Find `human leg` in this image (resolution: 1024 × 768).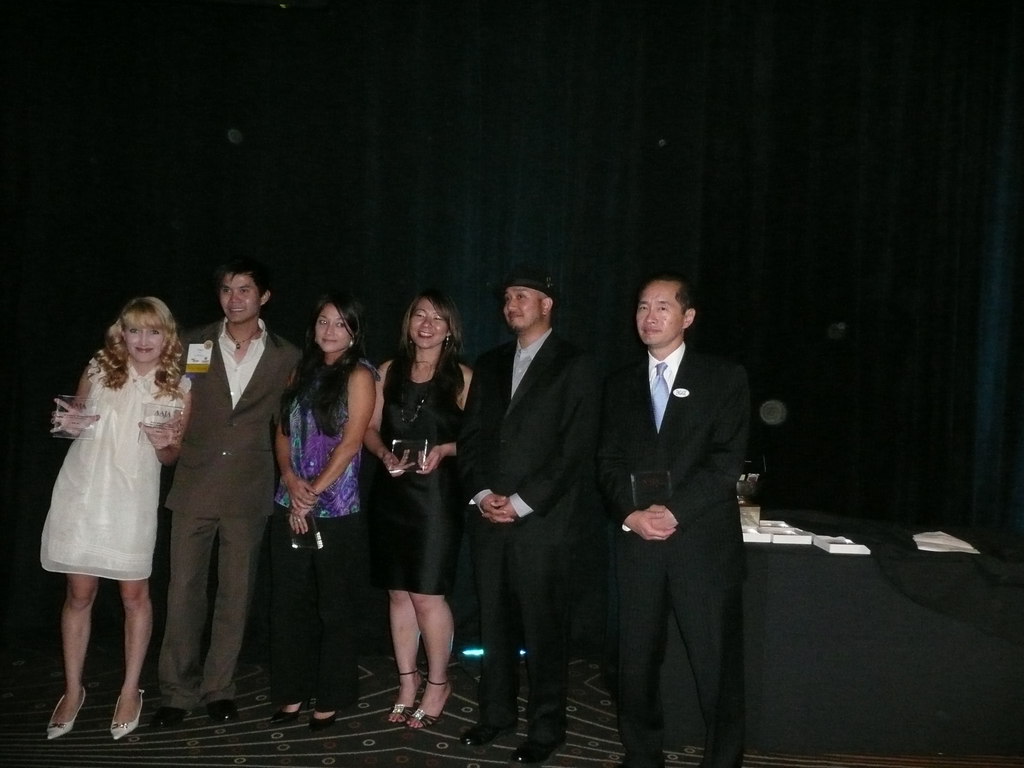
{"left": 311, "top": 521, "right": 360, "bottom": 725}.
